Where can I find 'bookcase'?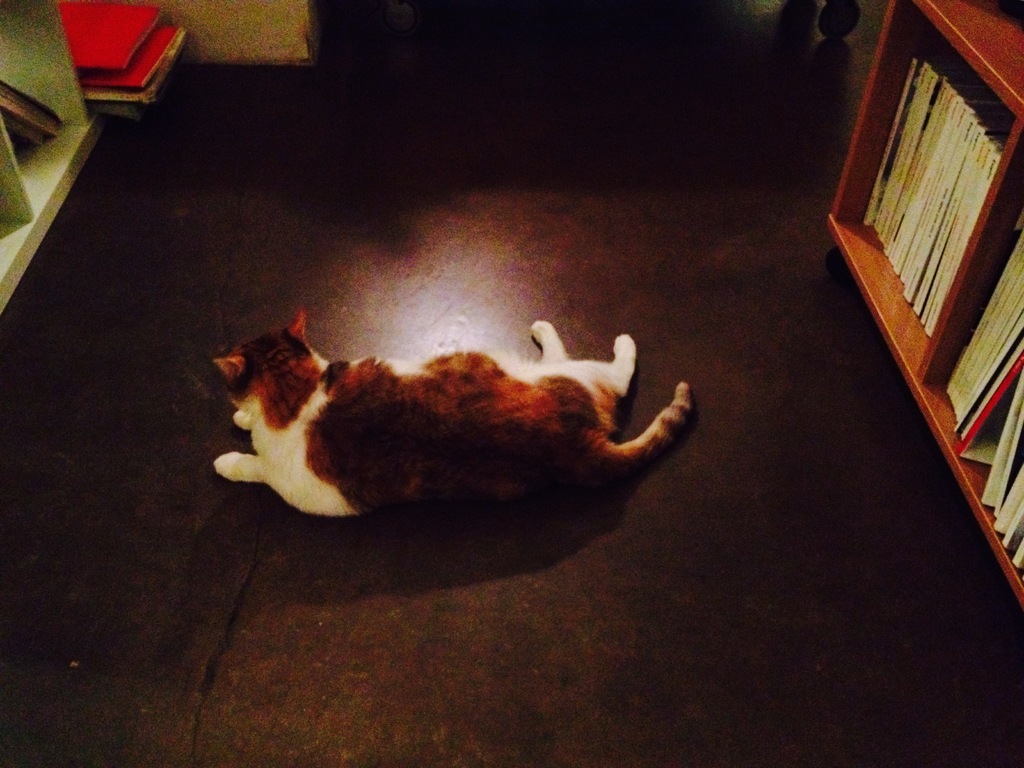
You can find it at <box>0,0,191,316</box>.
